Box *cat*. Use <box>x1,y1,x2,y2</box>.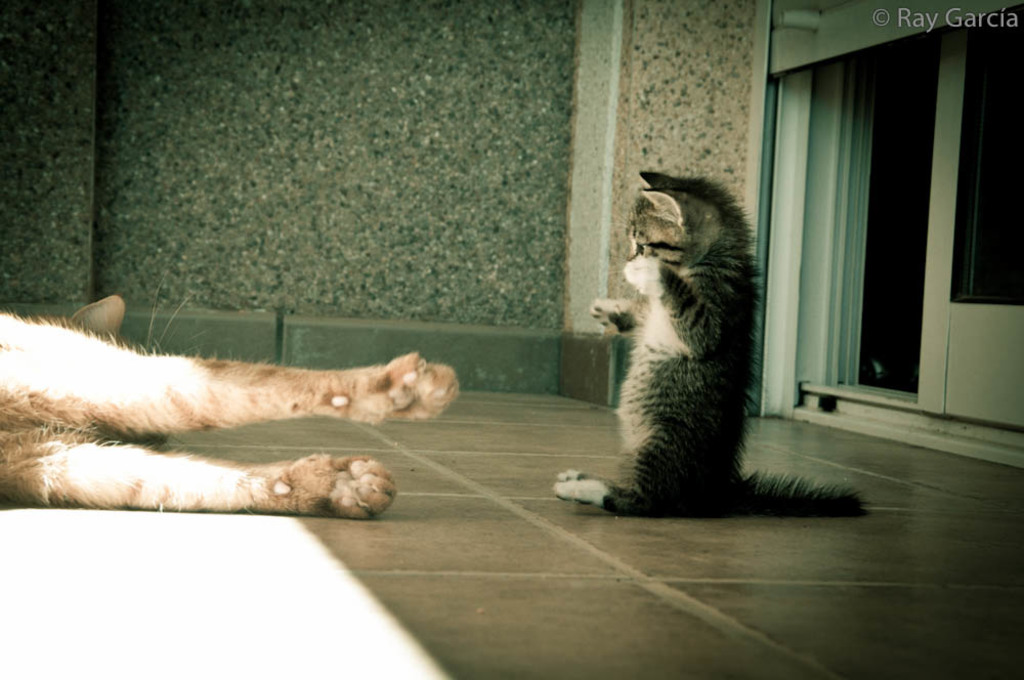
<box>550,161,874,525</box>.
